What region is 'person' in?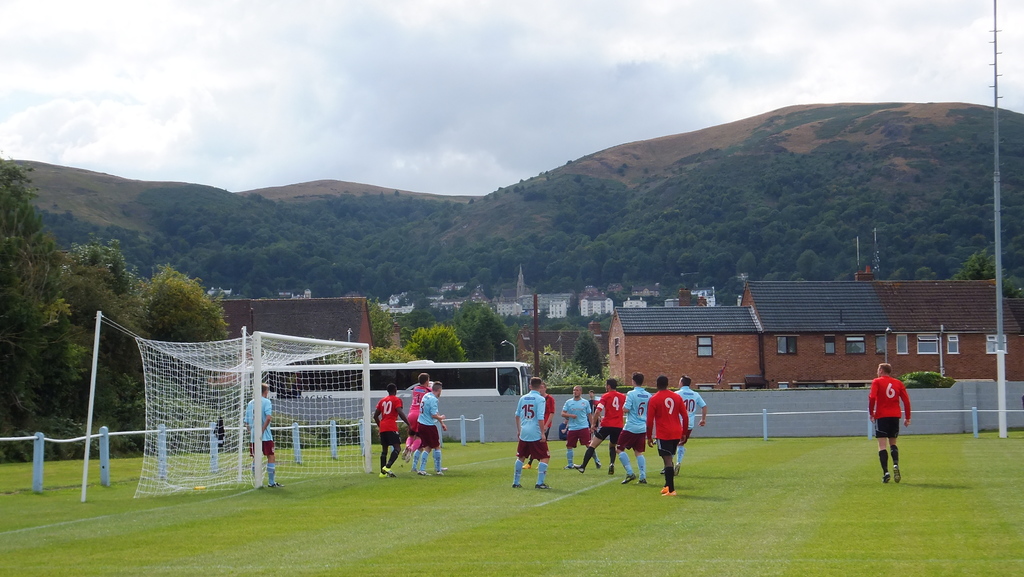
select_region(557, 386, 604, 472).
